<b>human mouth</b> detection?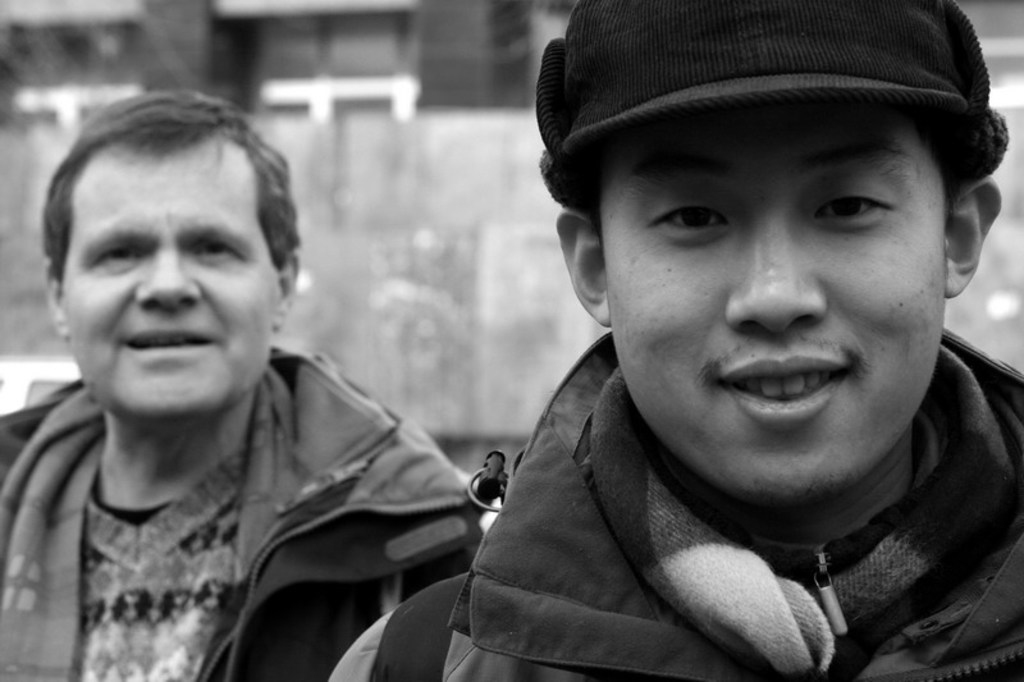
bbox(111, 319, 215, 377)
